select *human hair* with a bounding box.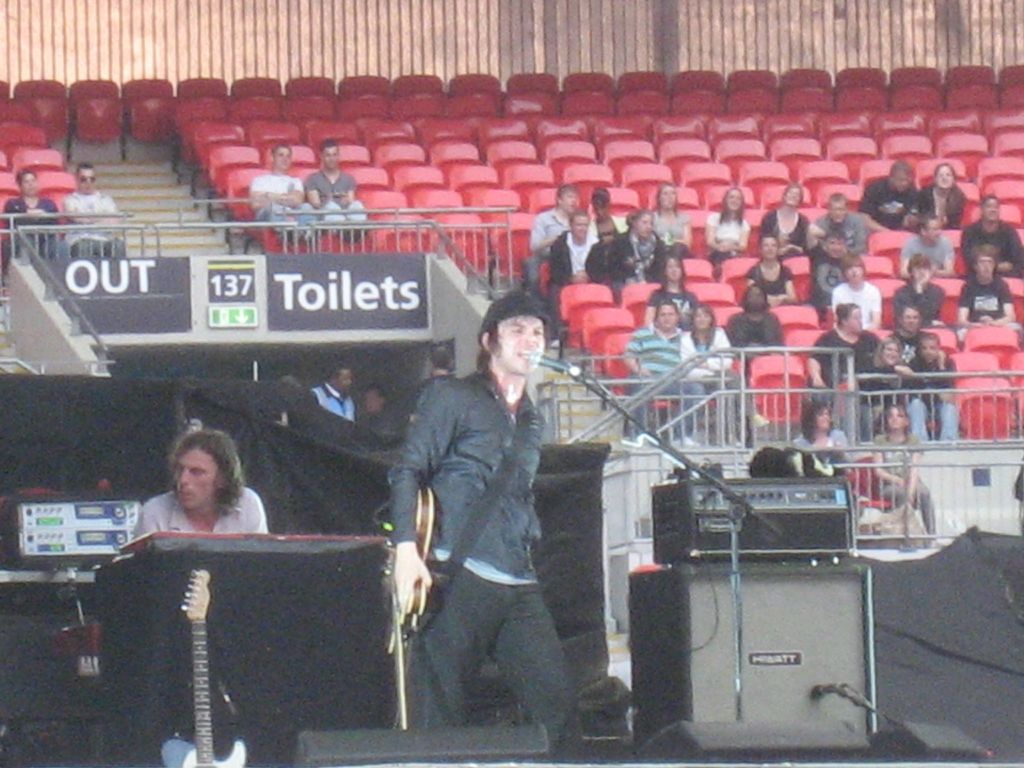
box=[571, 209, 591, 231].
